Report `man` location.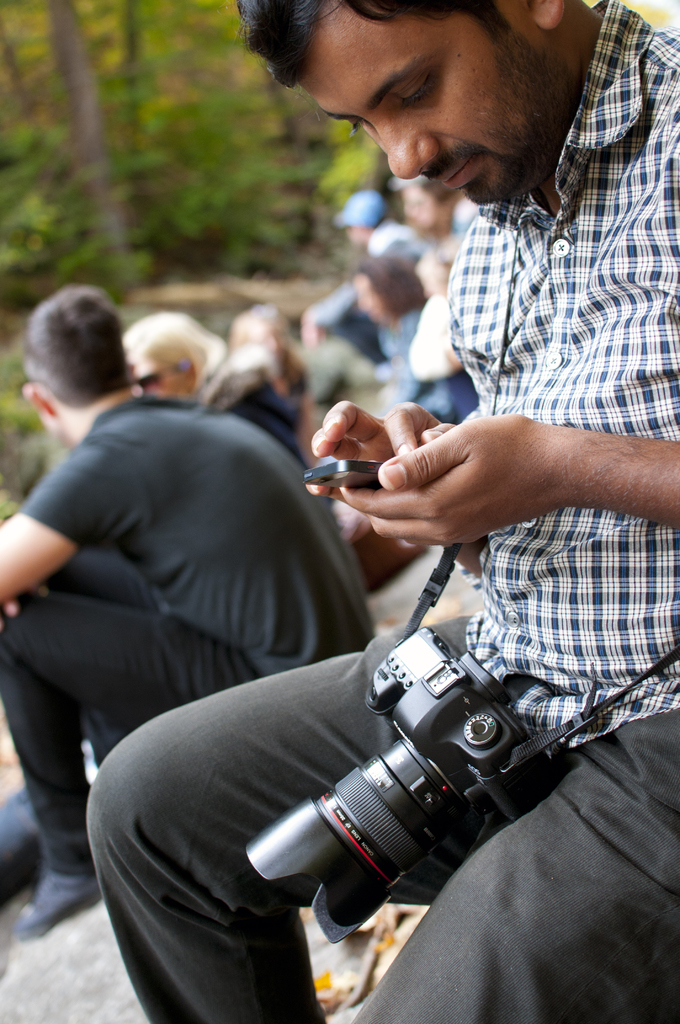
Report: {"left": 0, "top": 288, "right": 385, "bottom": 947}.
